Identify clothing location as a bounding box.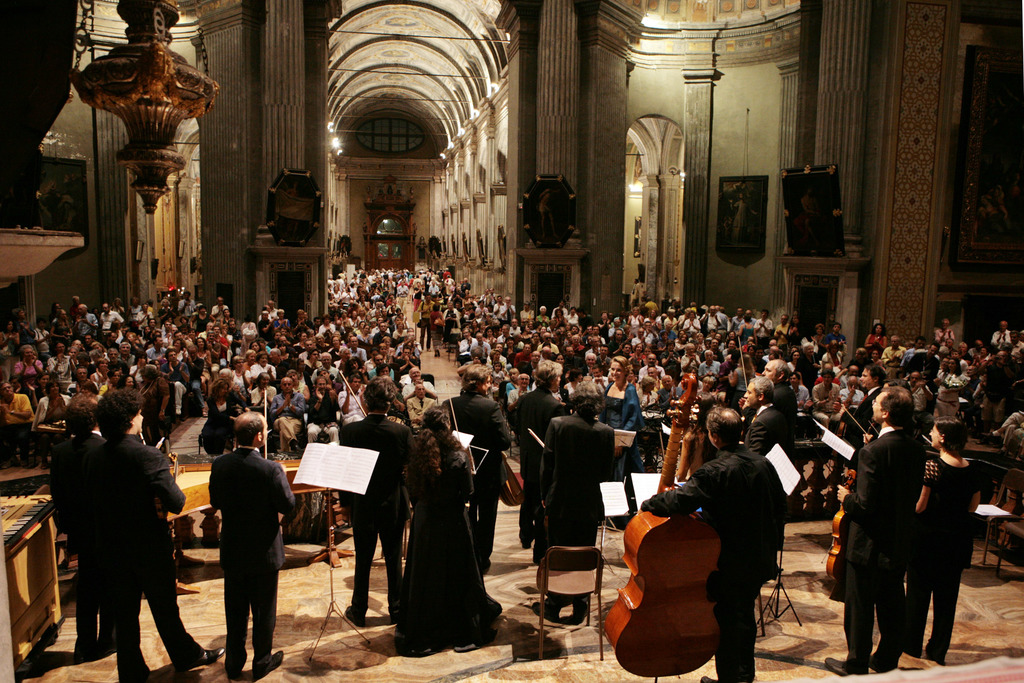
rect(731, 197, 751, 238).
